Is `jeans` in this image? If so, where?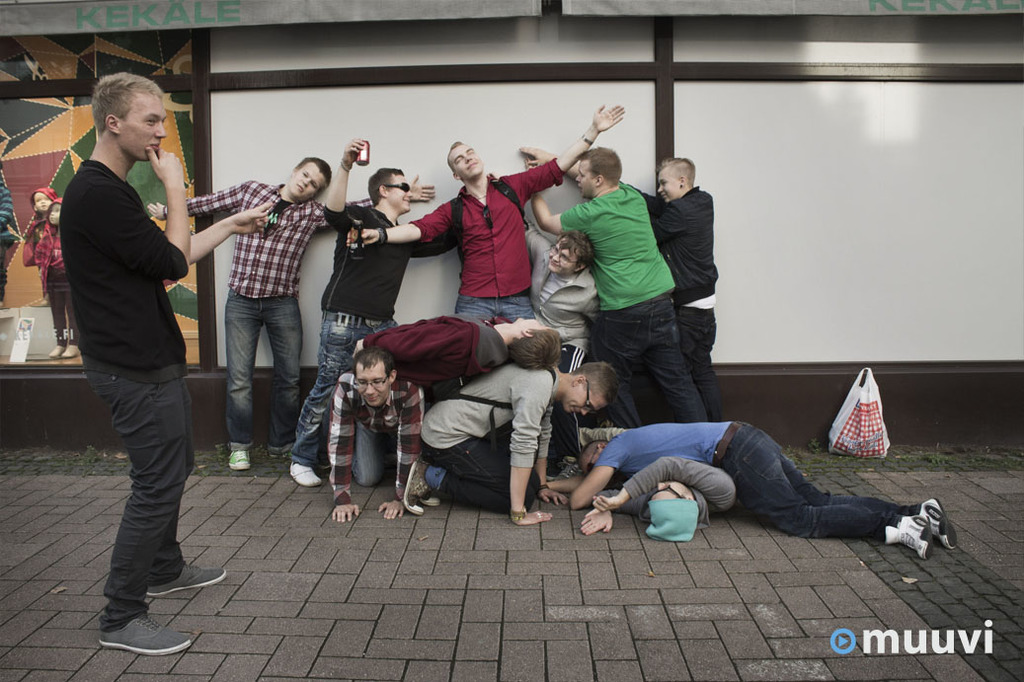
Yes, at <bbox>455, 292, 533, 322</bbox>.
